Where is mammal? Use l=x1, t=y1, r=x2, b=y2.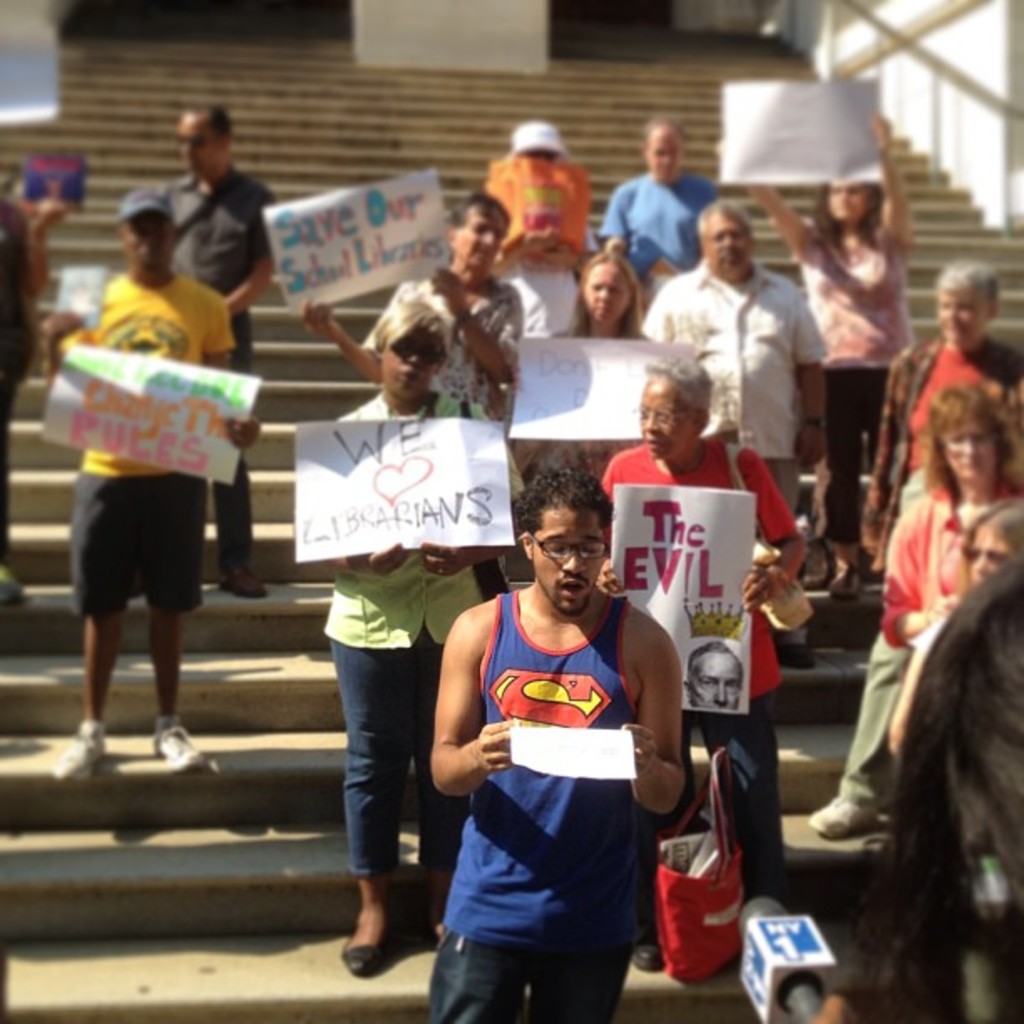
l=293, t=191, r=530, b=427.
